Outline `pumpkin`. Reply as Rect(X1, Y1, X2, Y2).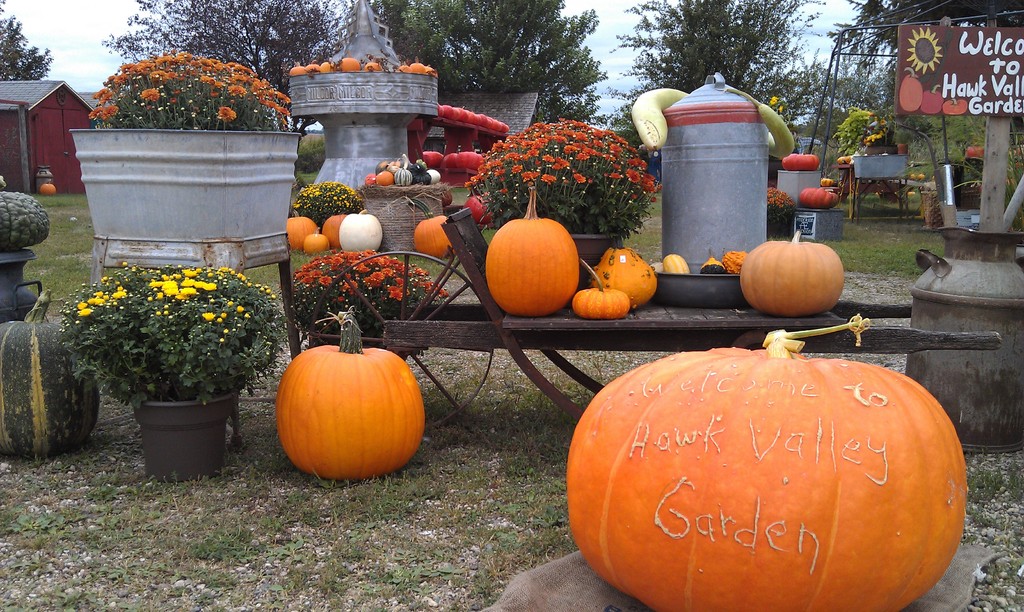
Rect(836, 155, 845, 166).
